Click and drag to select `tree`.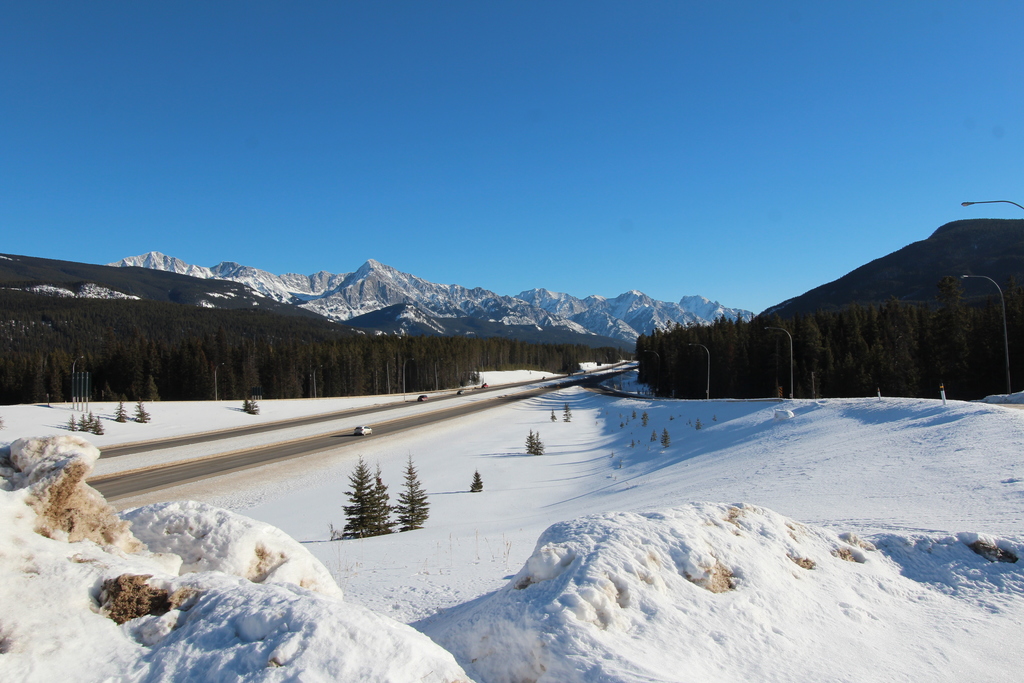
Selection: rect(241, 397, 257, 420).
